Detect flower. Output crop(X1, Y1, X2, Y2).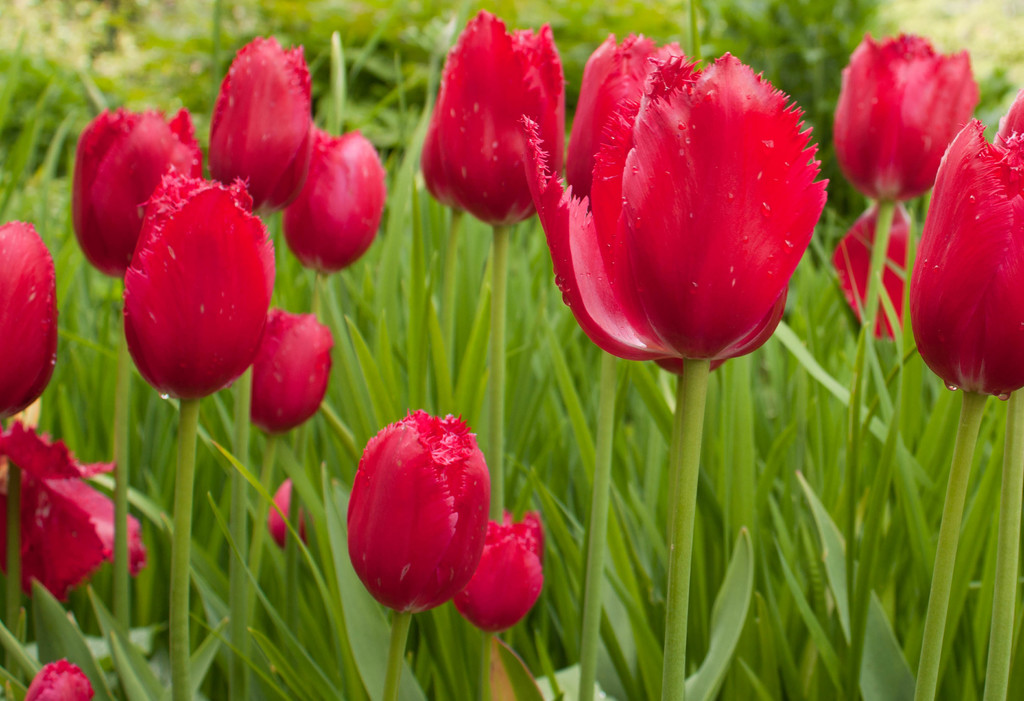
crop(835, 33, 979, 206).
